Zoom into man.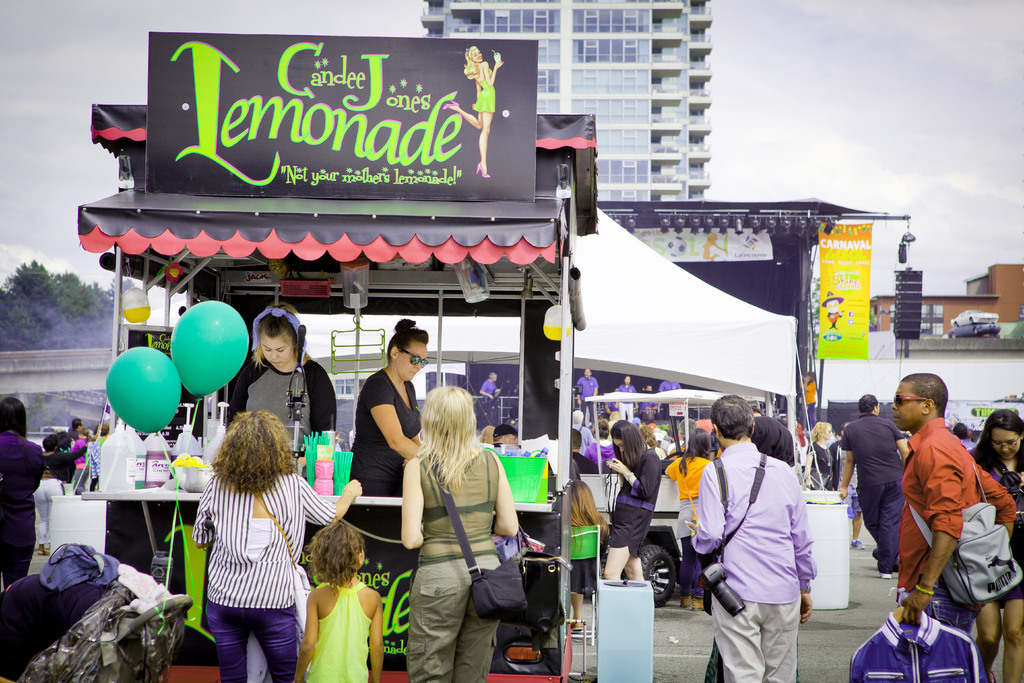
Zoom target: <box>569,427,598,482</box>.
